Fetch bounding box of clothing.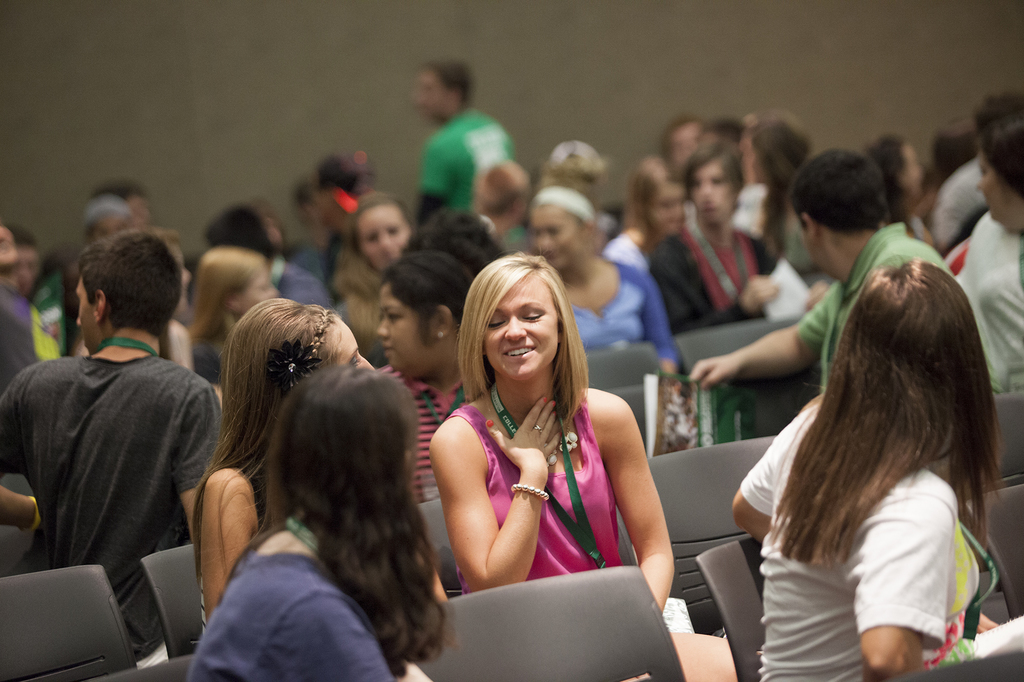
Bbox: 26/271/72/371.
